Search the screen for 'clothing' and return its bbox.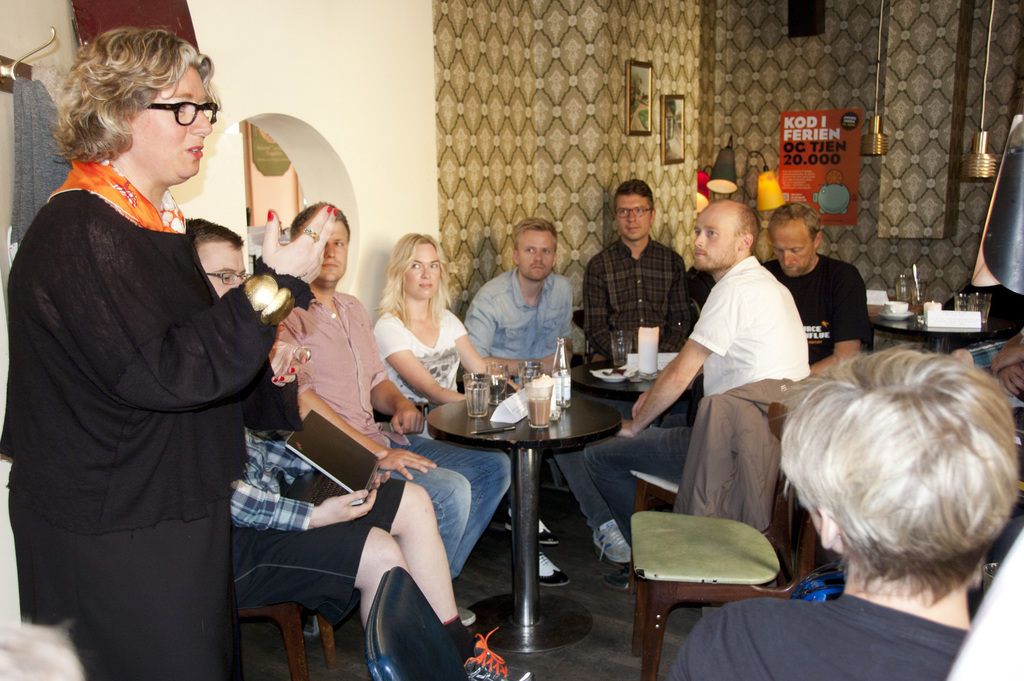
Found: 759,258,879,369.
